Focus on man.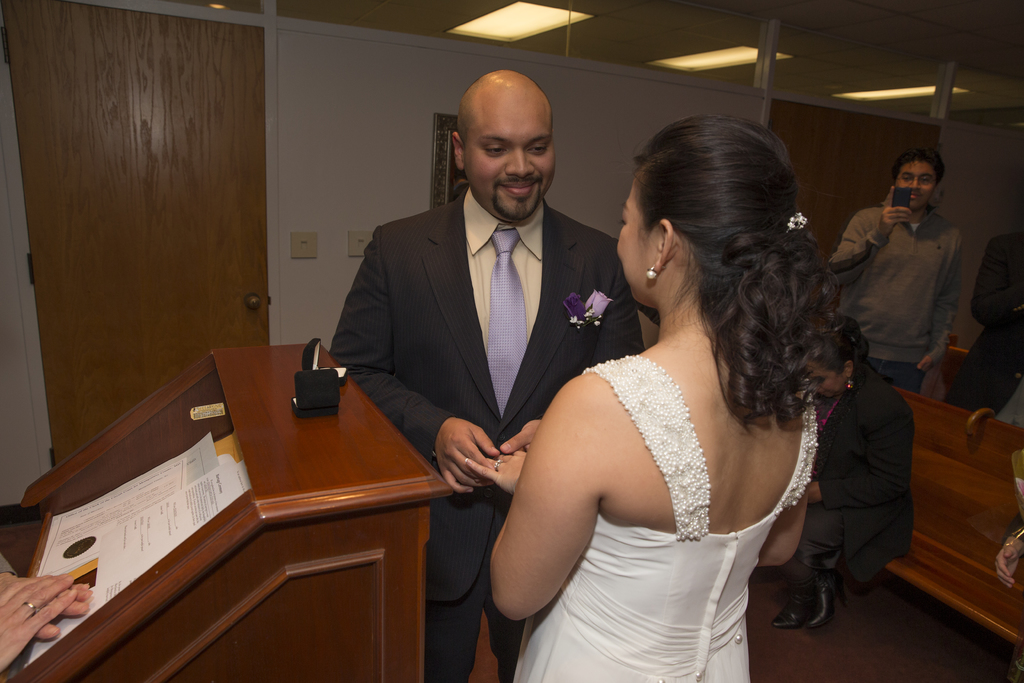
Focused at <box>824,155,972,393</box>.
